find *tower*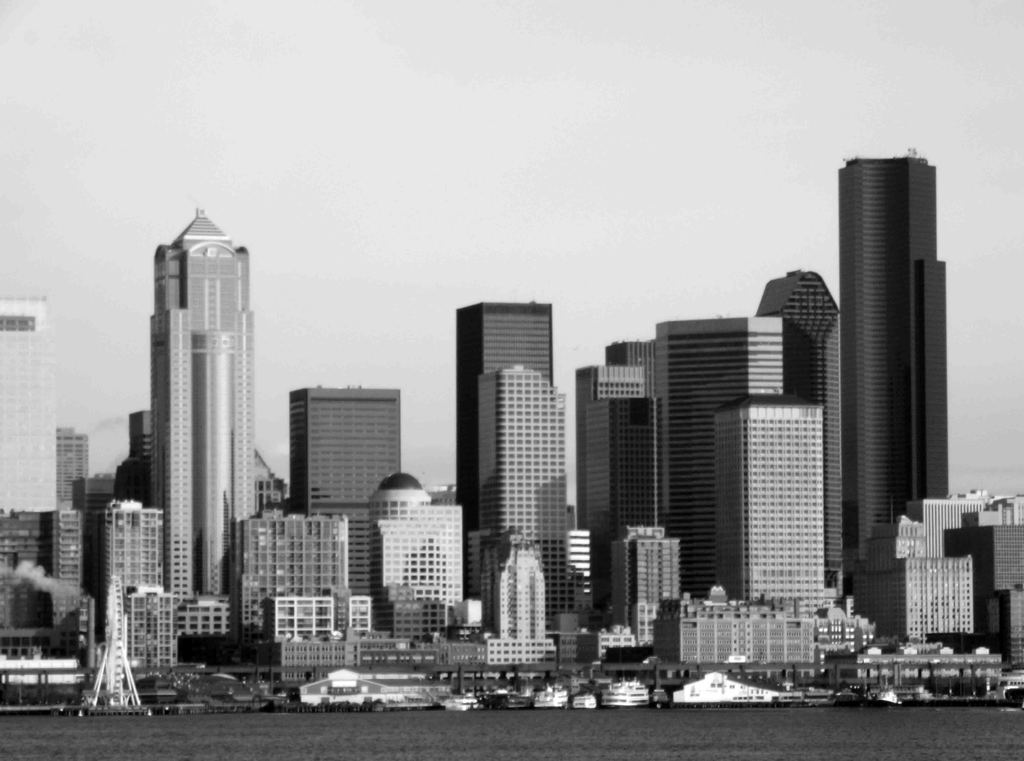
(660,320,782,602)
